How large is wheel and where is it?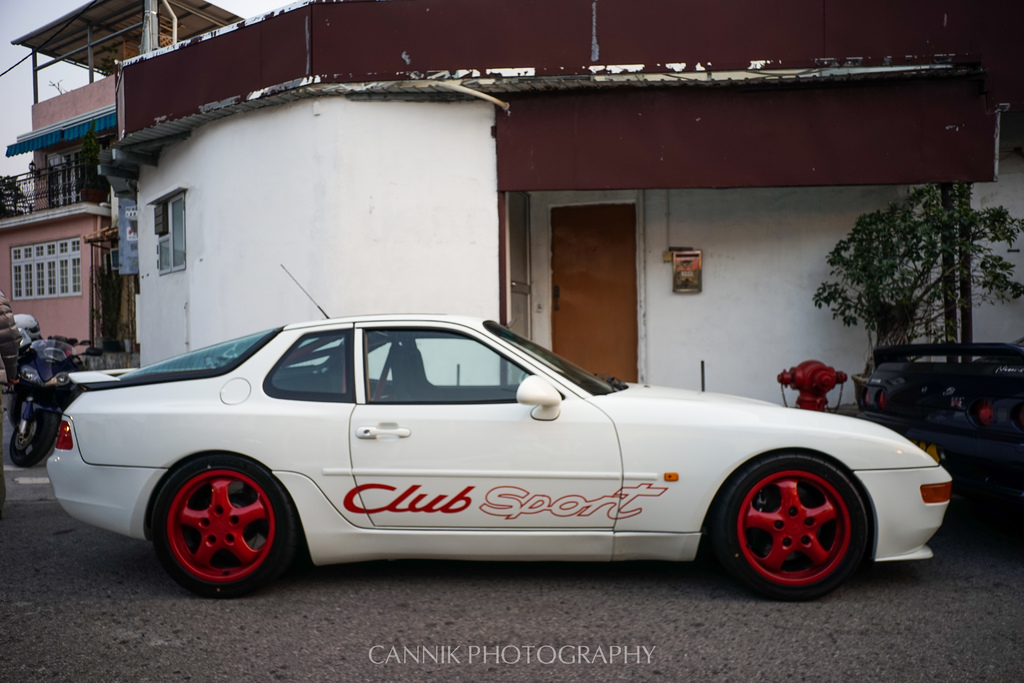
Bounding box: 717, 451, 872, 597.
